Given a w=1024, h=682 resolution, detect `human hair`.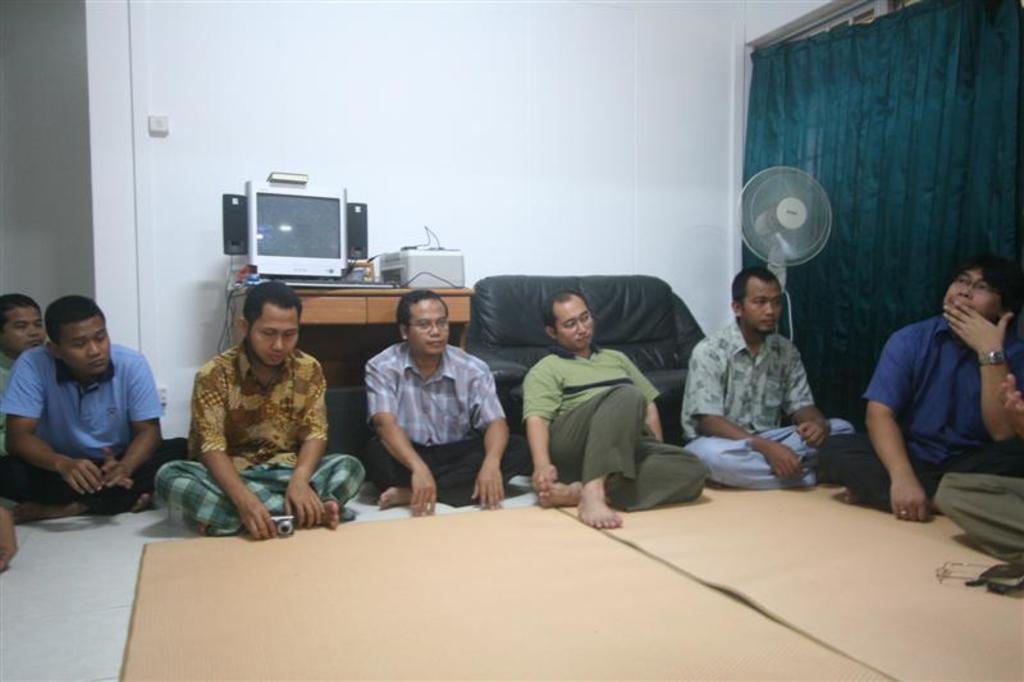
(left=238, top=278, right=303, bottom=322).
